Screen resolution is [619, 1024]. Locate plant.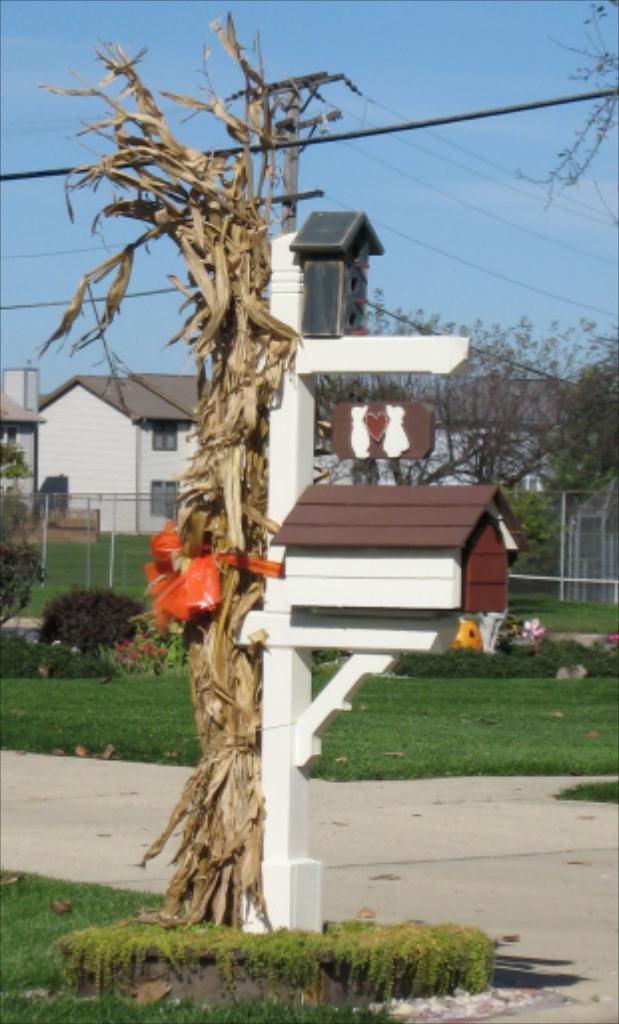
<bbox>0, 495, 48, 643</bbox>.
